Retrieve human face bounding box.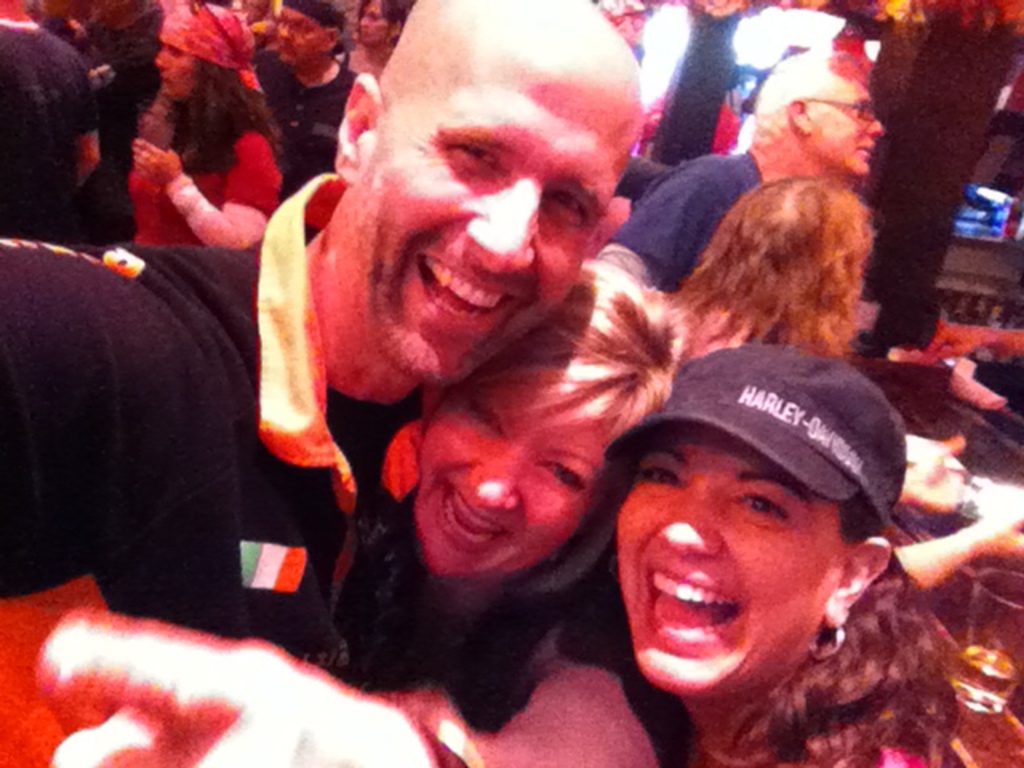
Bounding box: {"x1": 354, "y1": 0, "x2": 414, "y2": 45}.
